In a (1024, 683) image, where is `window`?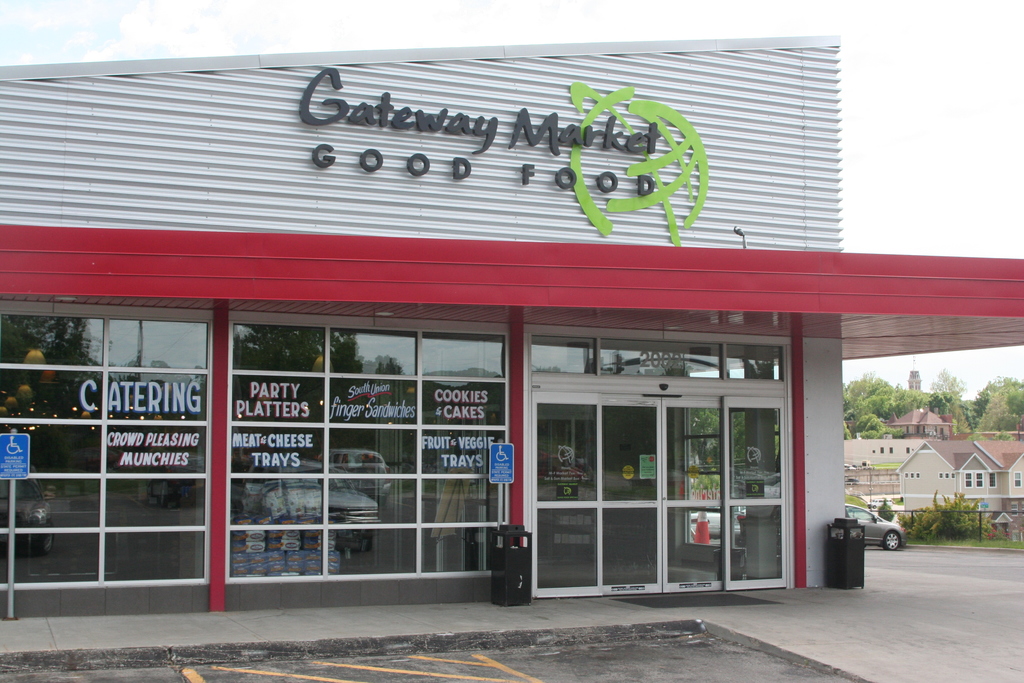
(845,504,874,523).
